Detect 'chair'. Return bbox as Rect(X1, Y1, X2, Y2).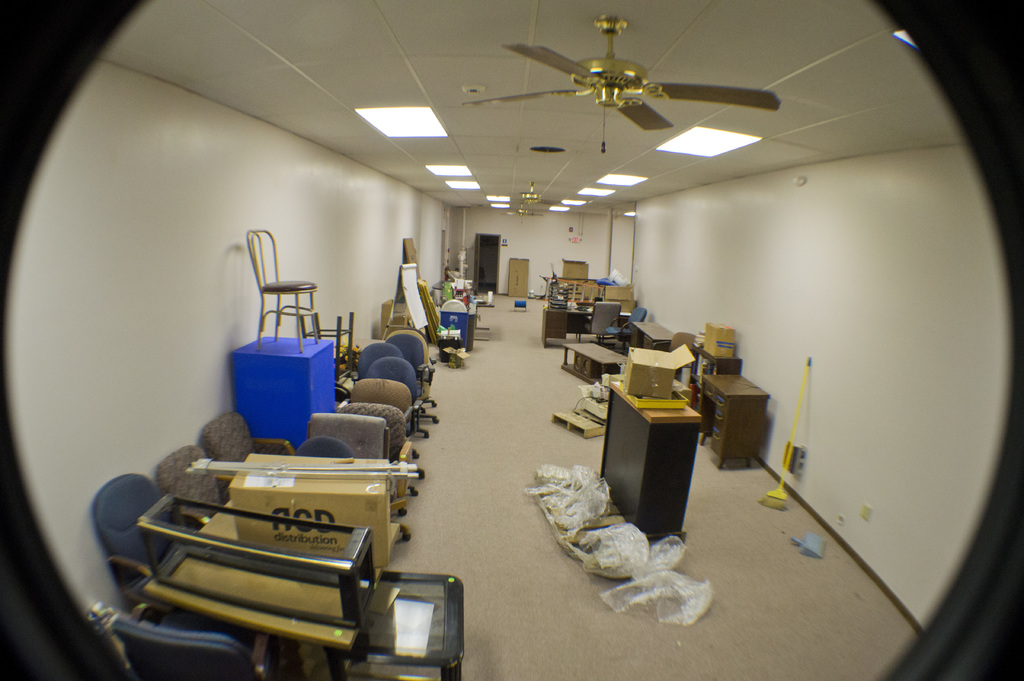
Rect(309, 413, 408, 541).
